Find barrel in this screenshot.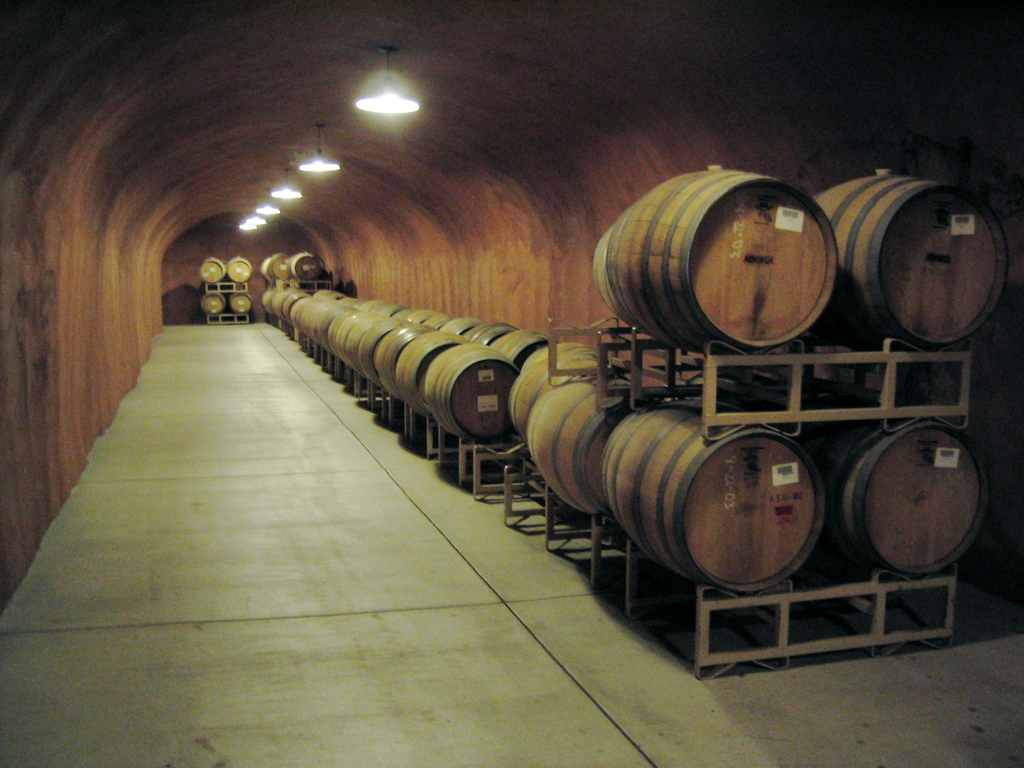
The bounding box for barrel is locate(195, 284, 227, 315).
